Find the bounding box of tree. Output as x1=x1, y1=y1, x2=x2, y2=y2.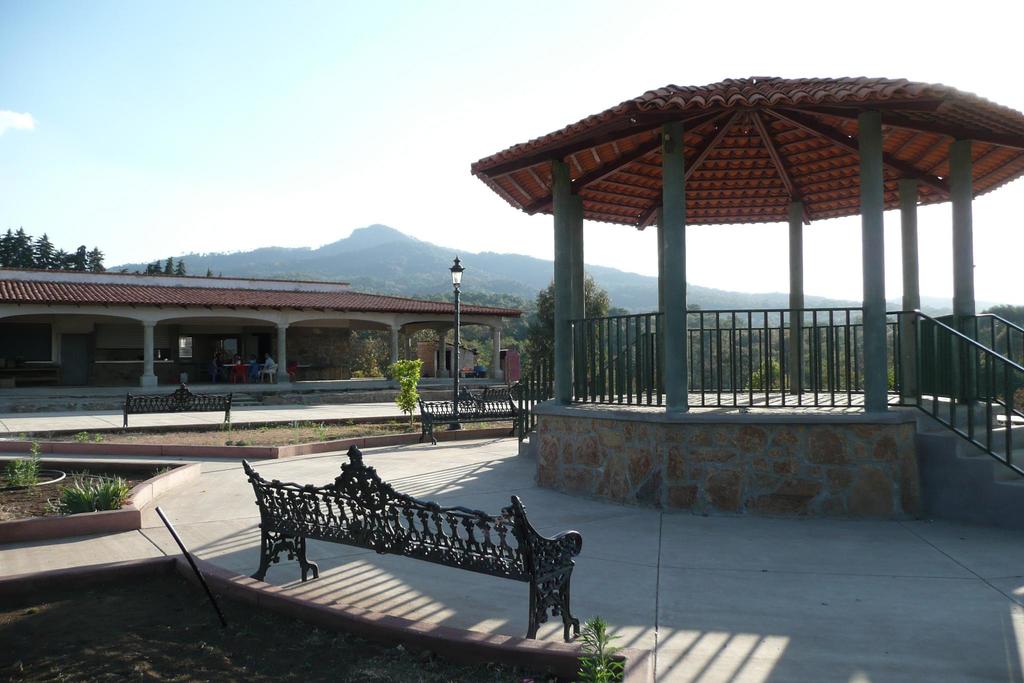
x1=219, y1=213, x2=1023, y2=303.
